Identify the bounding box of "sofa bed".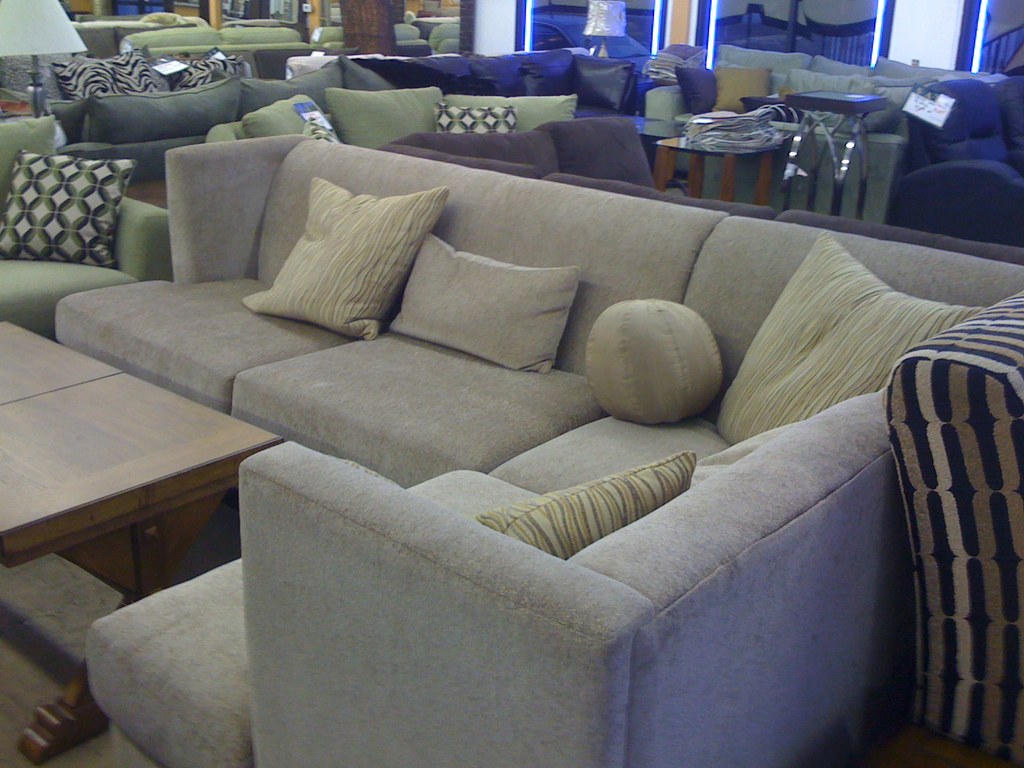
(293,45,625,151).
